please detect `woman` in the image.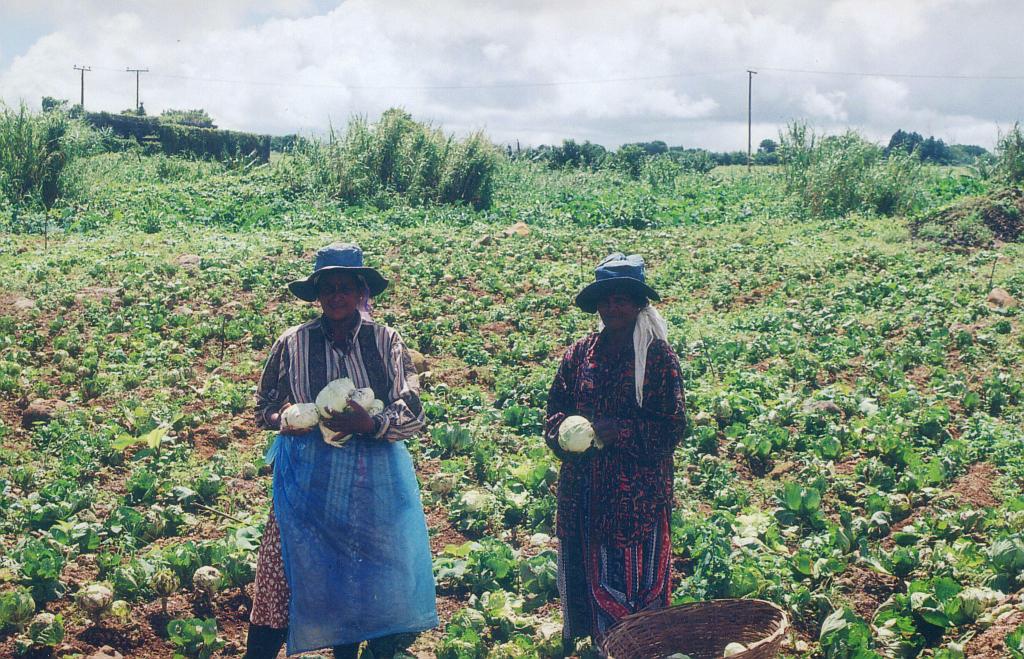
select_region(531, 230, 702, 658).
